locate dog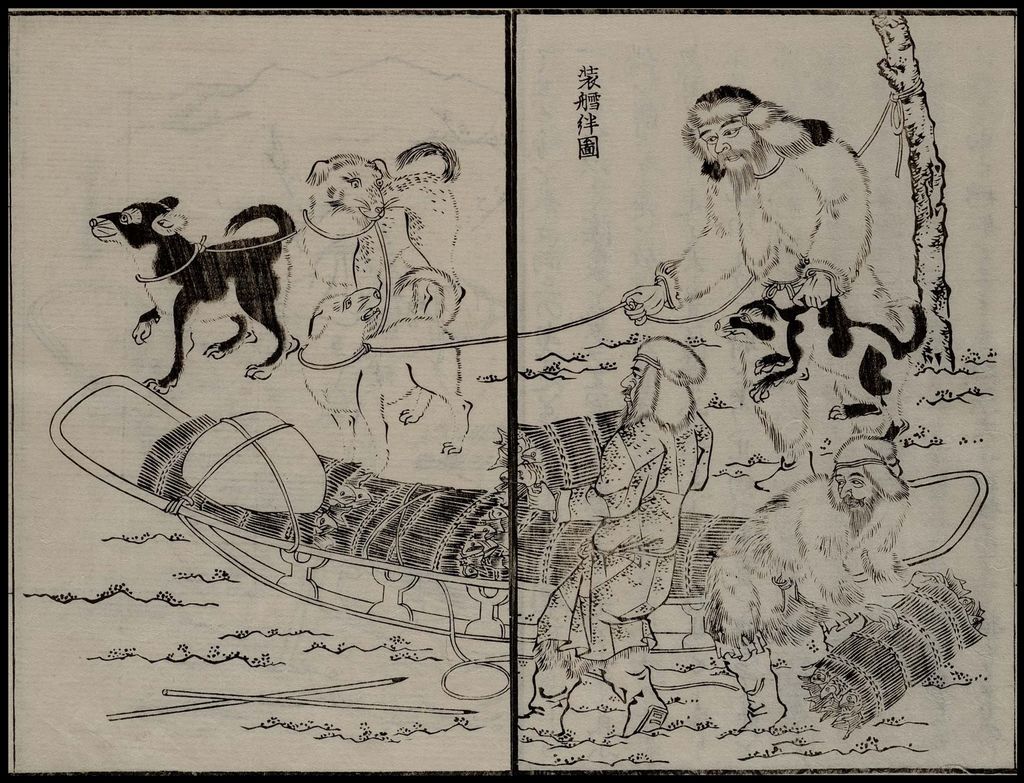
Rect(88, 195, 299, 392)
